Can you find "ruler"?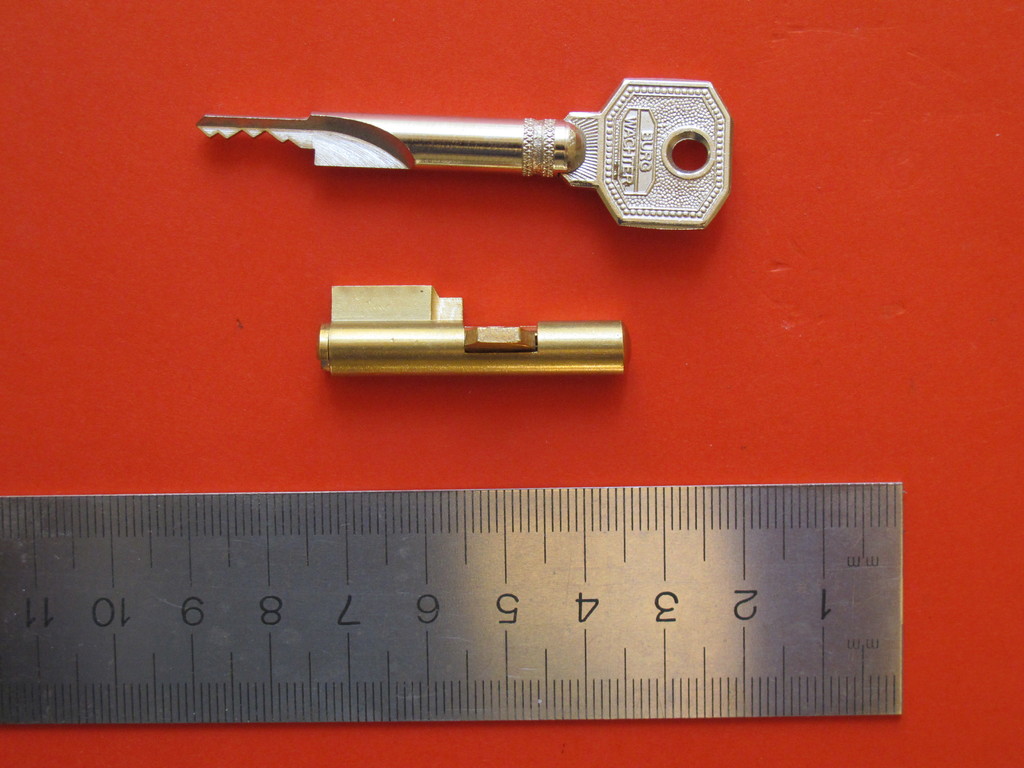
Yes, bounding box: 0,490,906,722.
